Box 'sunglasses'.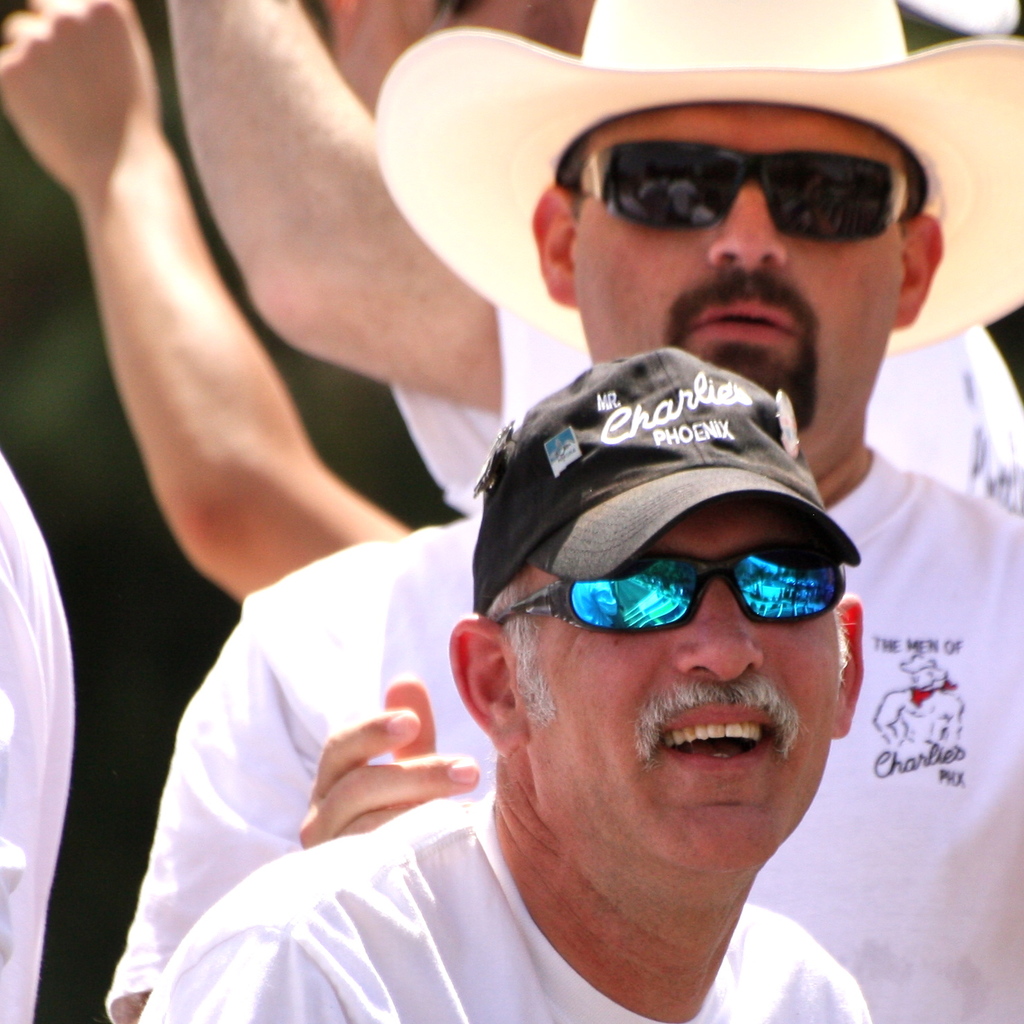
(578,139,930,240).
